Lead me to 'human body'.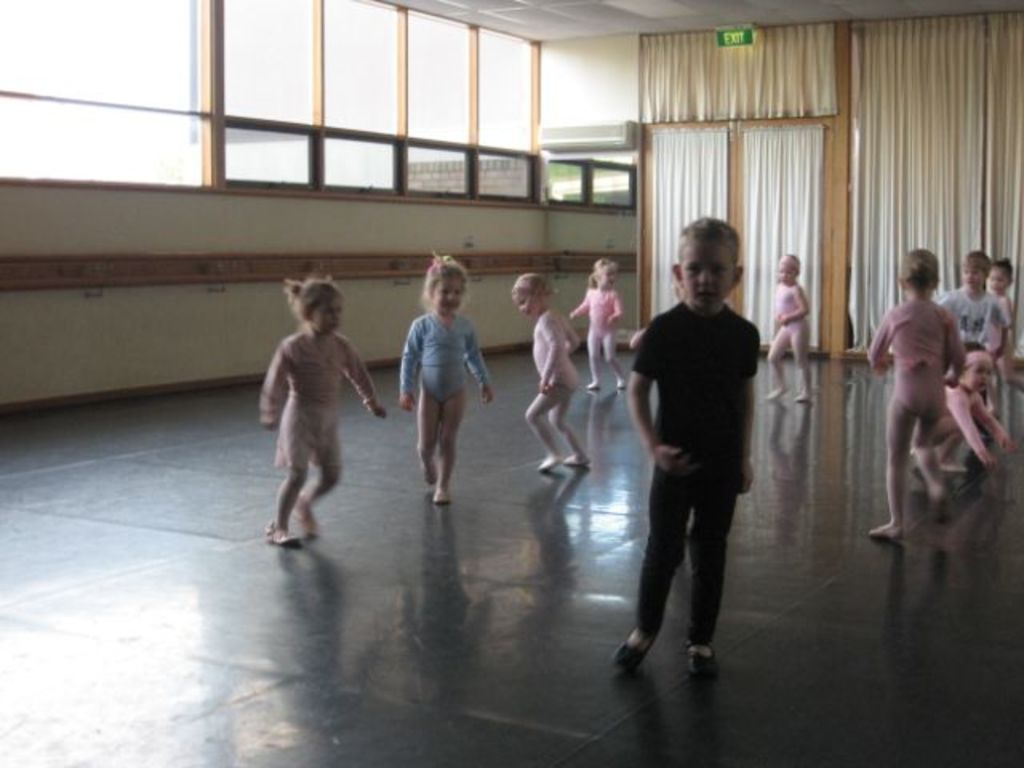
Lead to 525, 309, 592, 470.
